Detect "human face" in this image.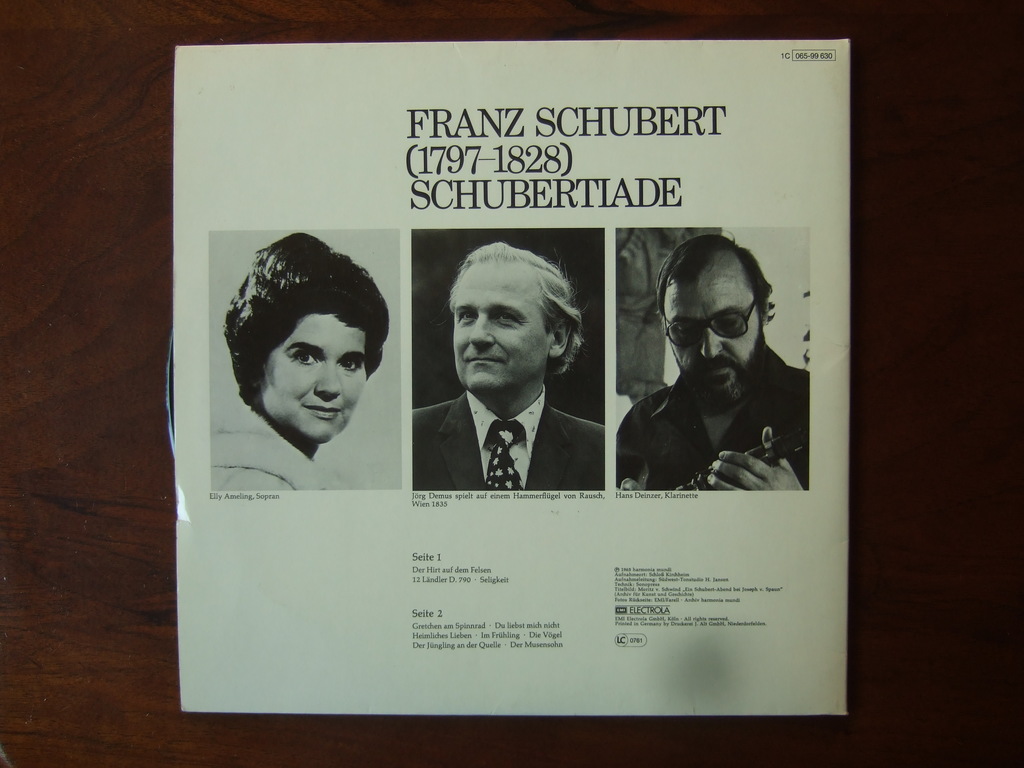
Detection: rect(663, 285, 764, 399).
